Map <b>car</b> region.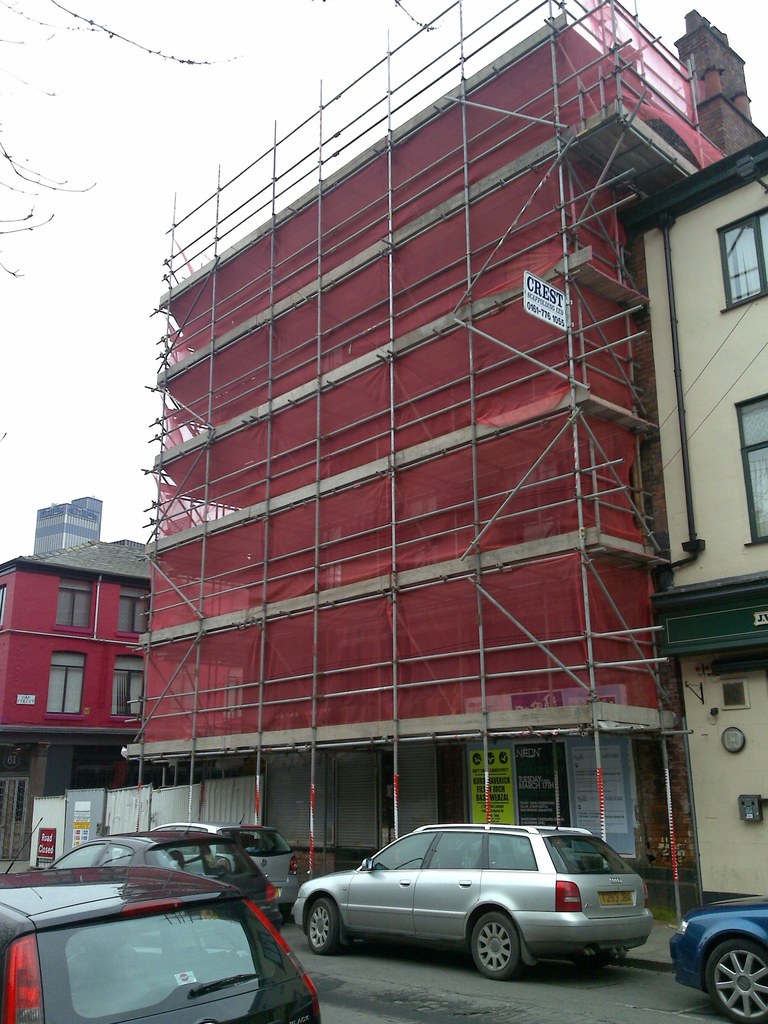
Mapped to <region>292, 812, 656, 977</region>.
